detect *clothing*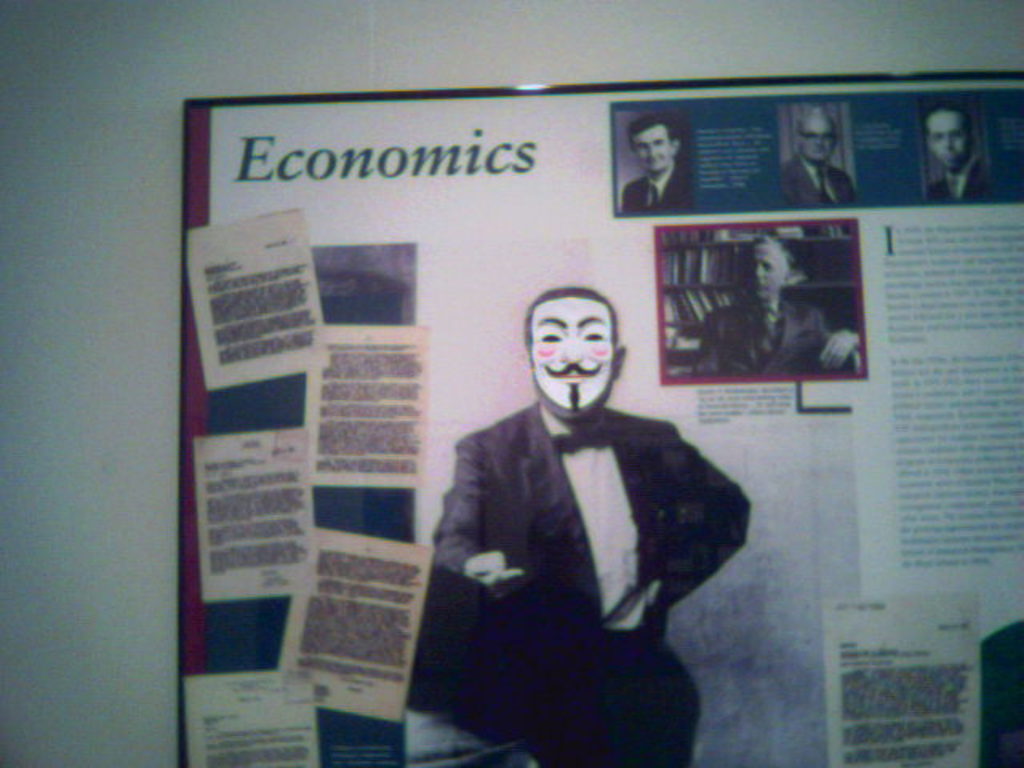
418 363 742 733
